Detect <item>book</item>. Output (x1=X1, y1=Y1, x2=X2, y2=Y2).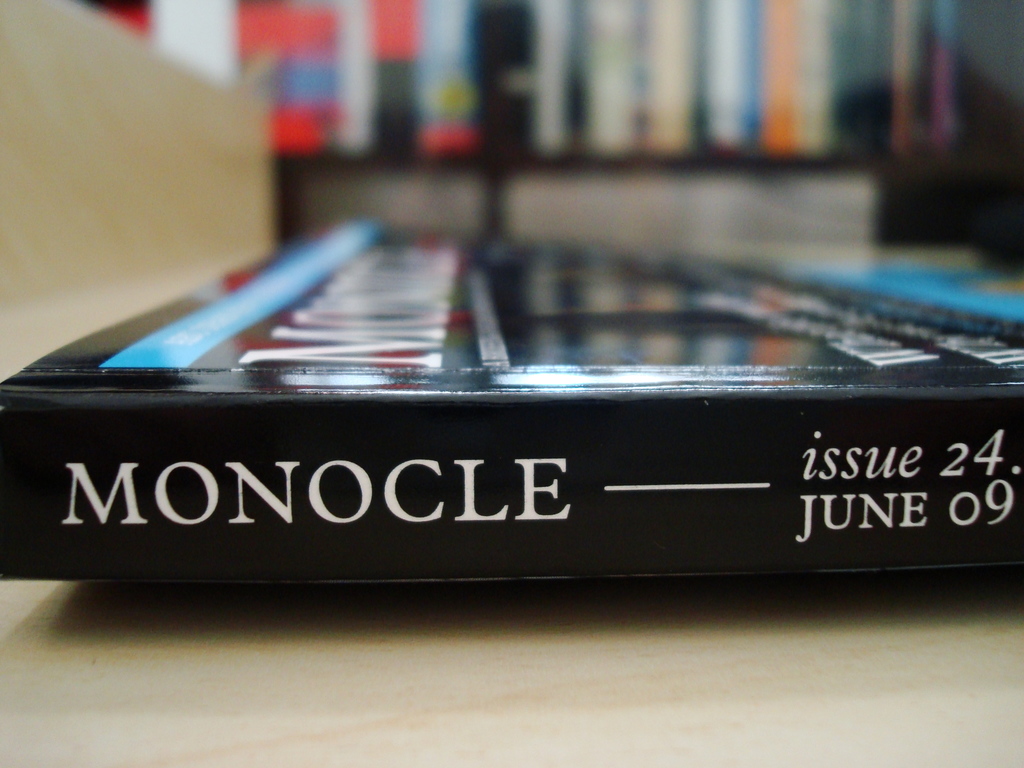
(x1=0, y1=208, x2=1023, y2=588).
